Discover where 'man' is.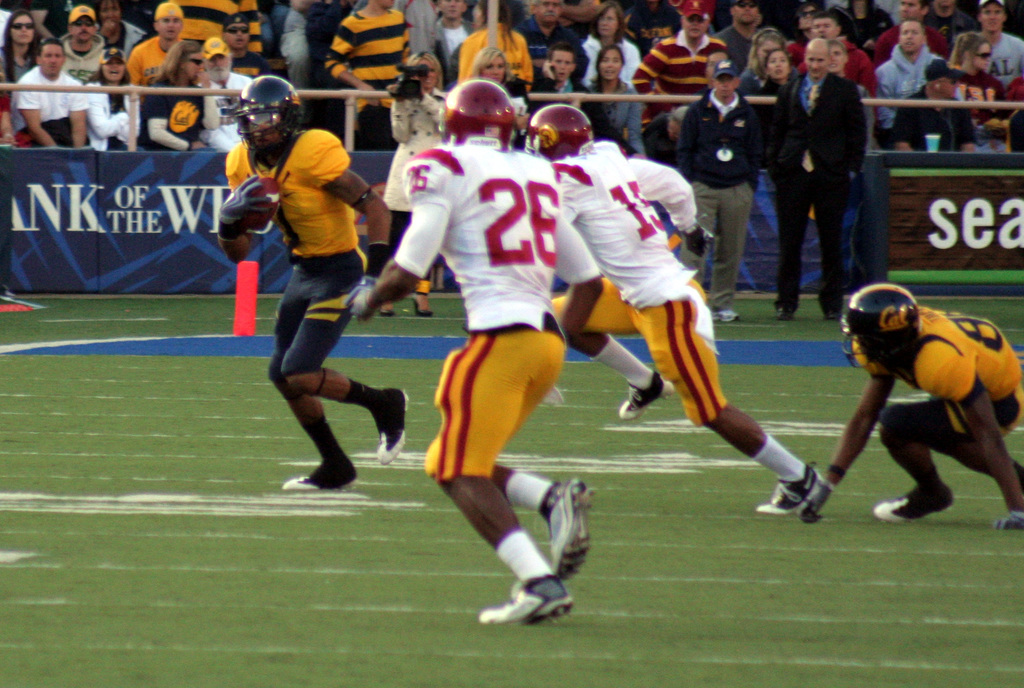
Discovered at {"left": 322, "top": 0, "right": 411, "bottom": 152}.
